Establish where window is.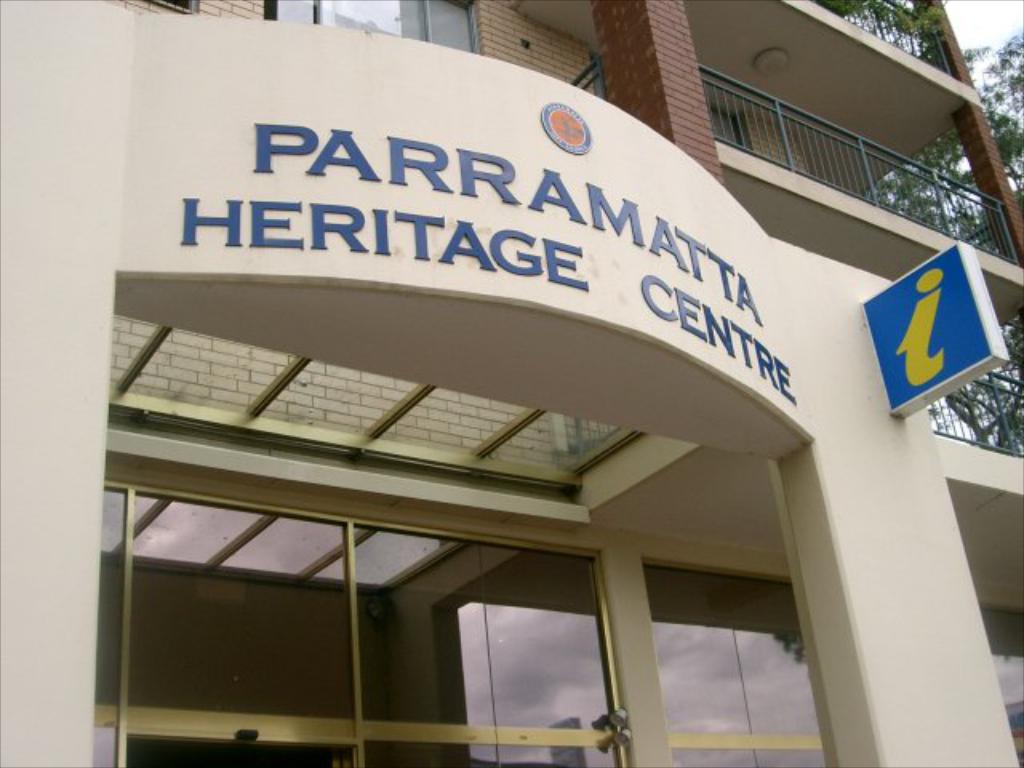
Established at <region>262, 0, 480, 59</region>.
